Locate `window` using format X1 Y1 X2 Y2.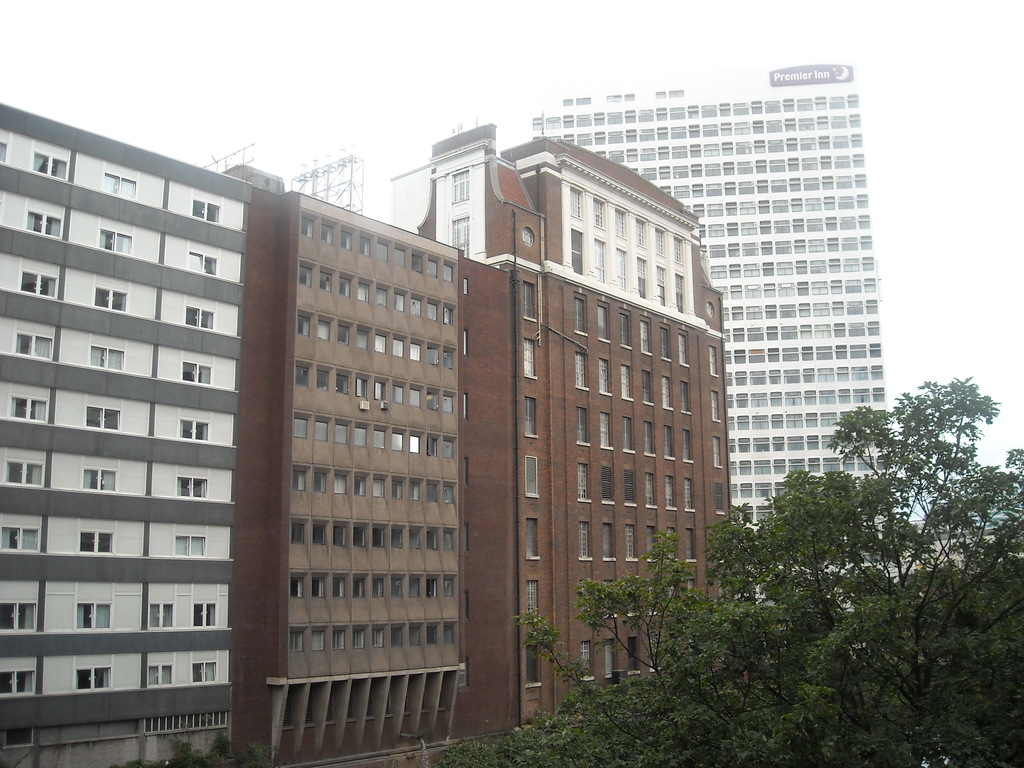
380 284 385 305.
